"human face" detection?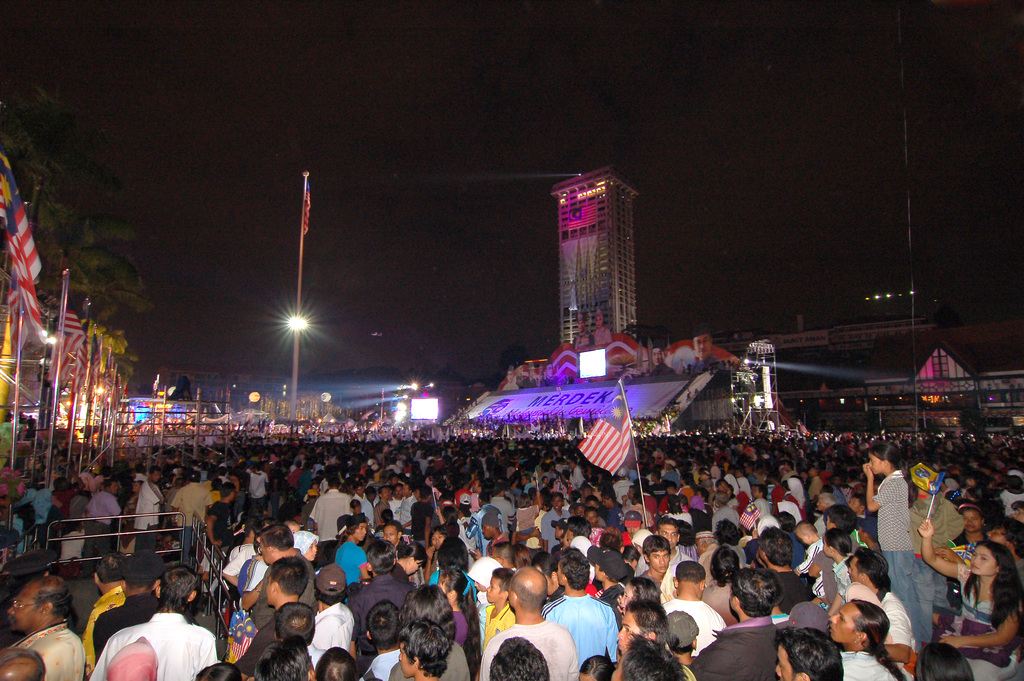
390/476/396/482
